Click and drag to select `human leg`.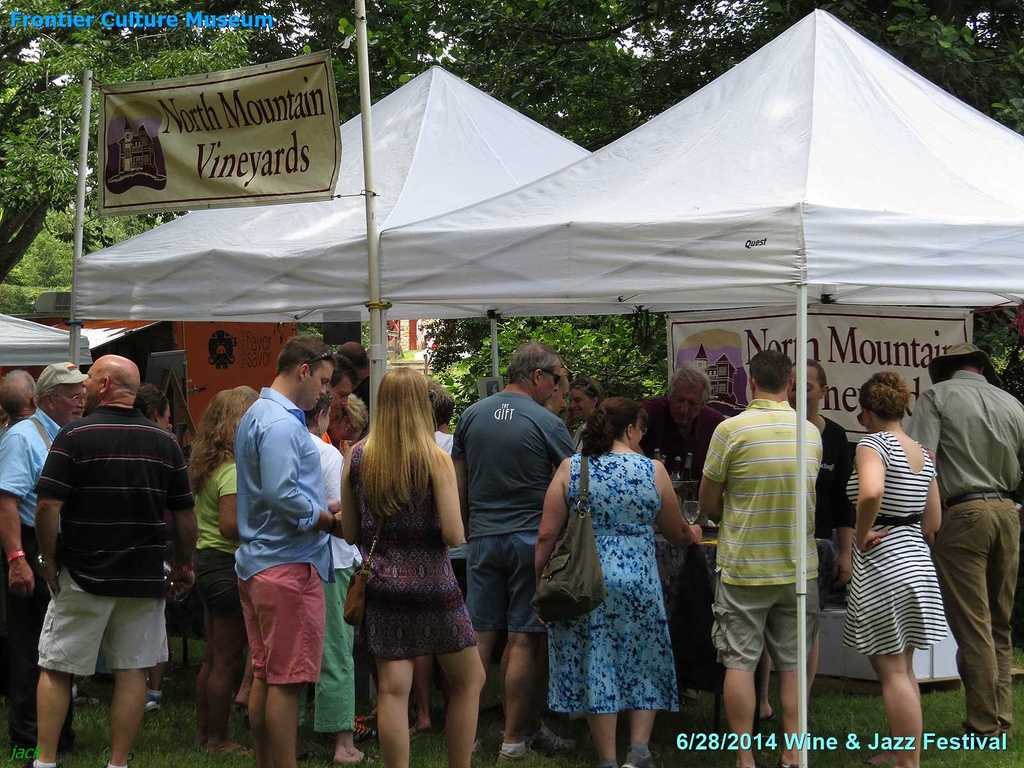
Selection: <region>377, 664, 417, 767</region>.
